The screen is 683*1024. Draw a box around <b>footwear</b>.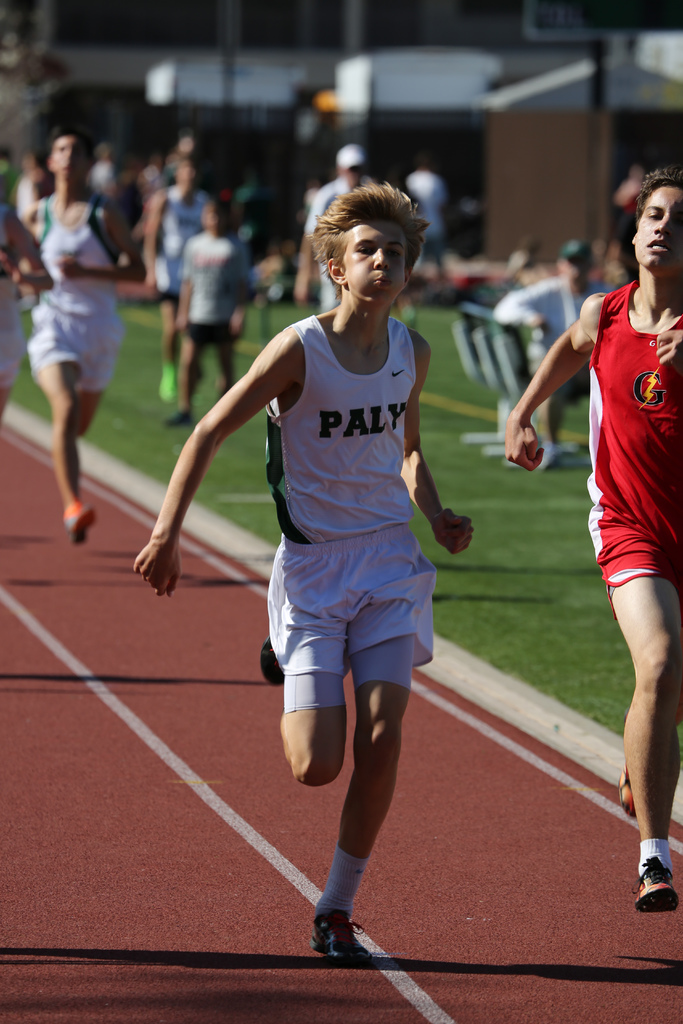
box=[623, 768, 644, 819].
